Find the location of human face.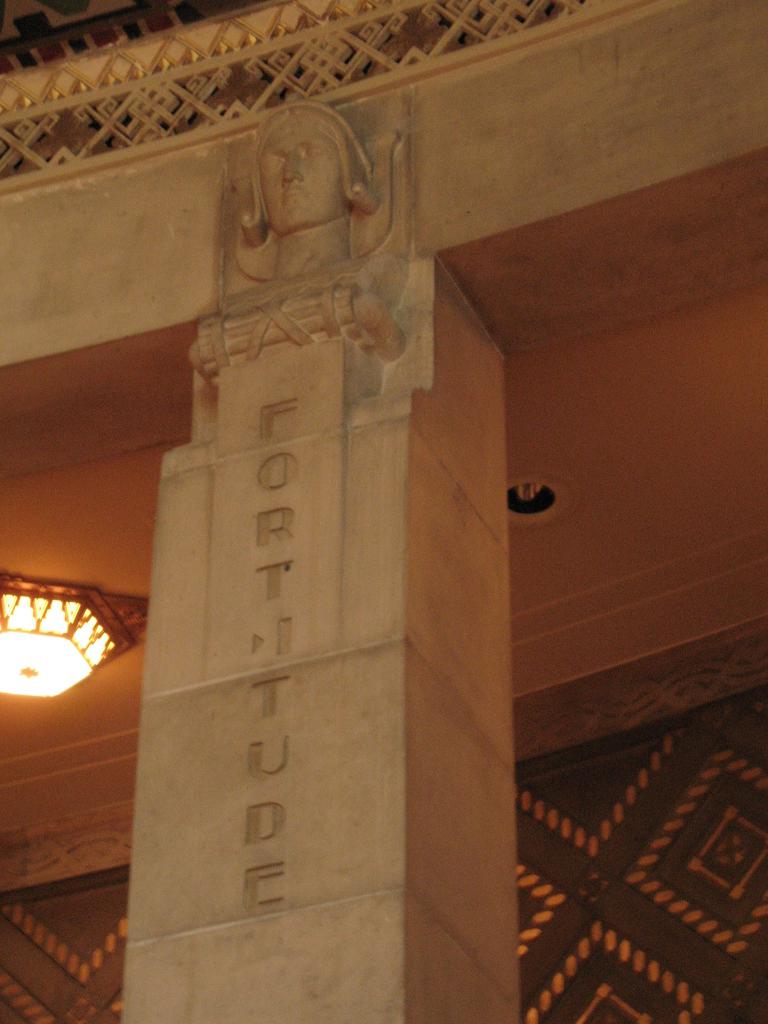
Location: region(258, 120, 342, 232).
